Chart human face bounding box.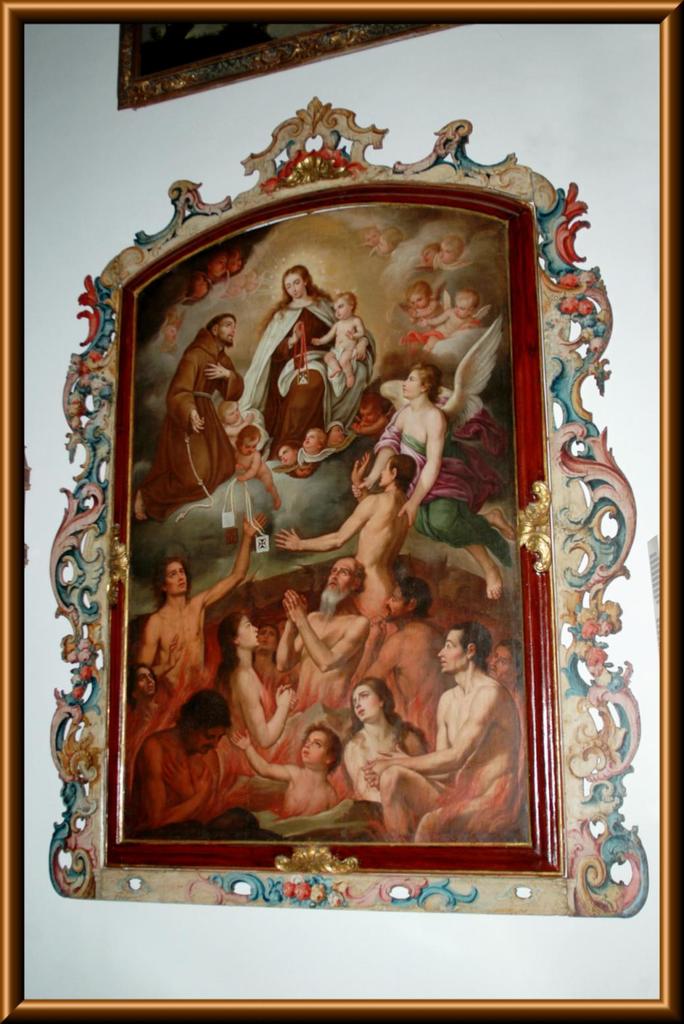
Charted: bbox(354, 689, 380, 720).
